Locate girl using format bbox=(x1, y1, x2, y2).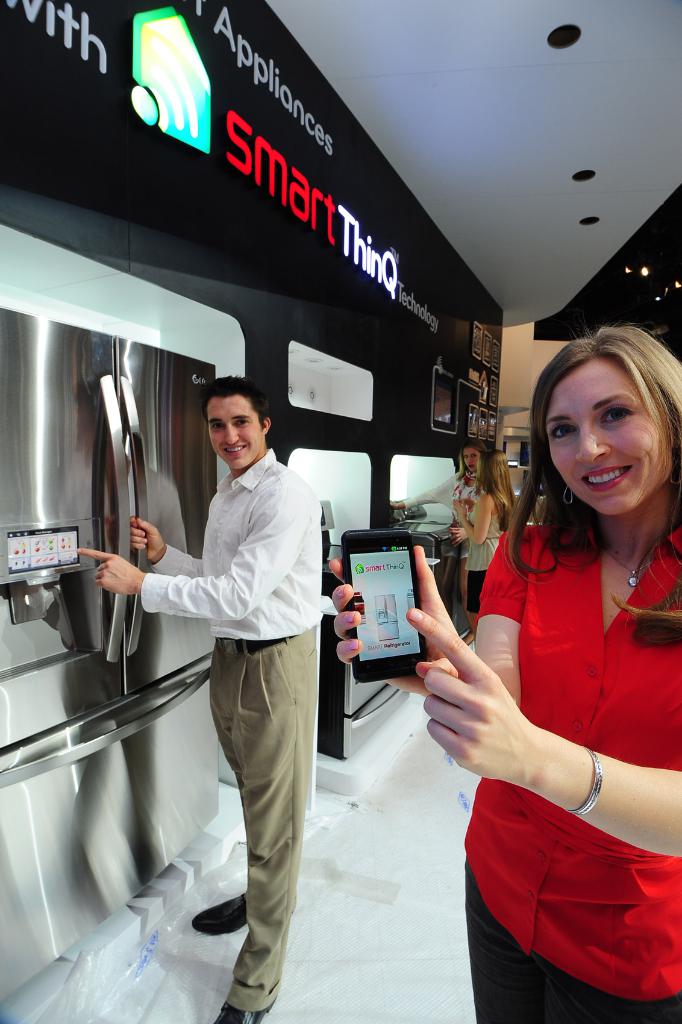
bbox=(451, 445, 522, 619).
